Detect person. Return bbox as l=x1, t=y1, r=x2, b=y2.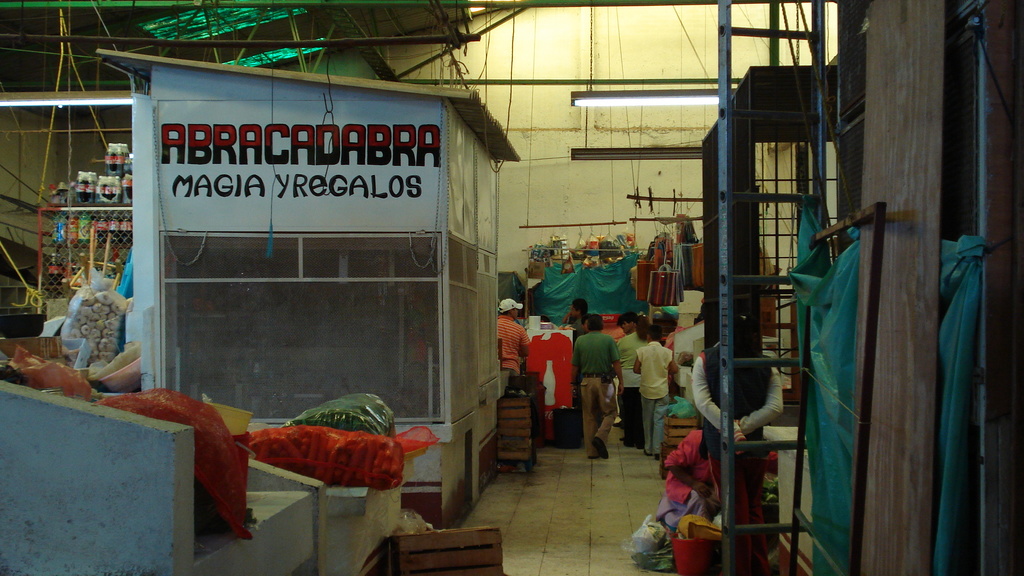
l=623, t=326, r=684, b=460.
